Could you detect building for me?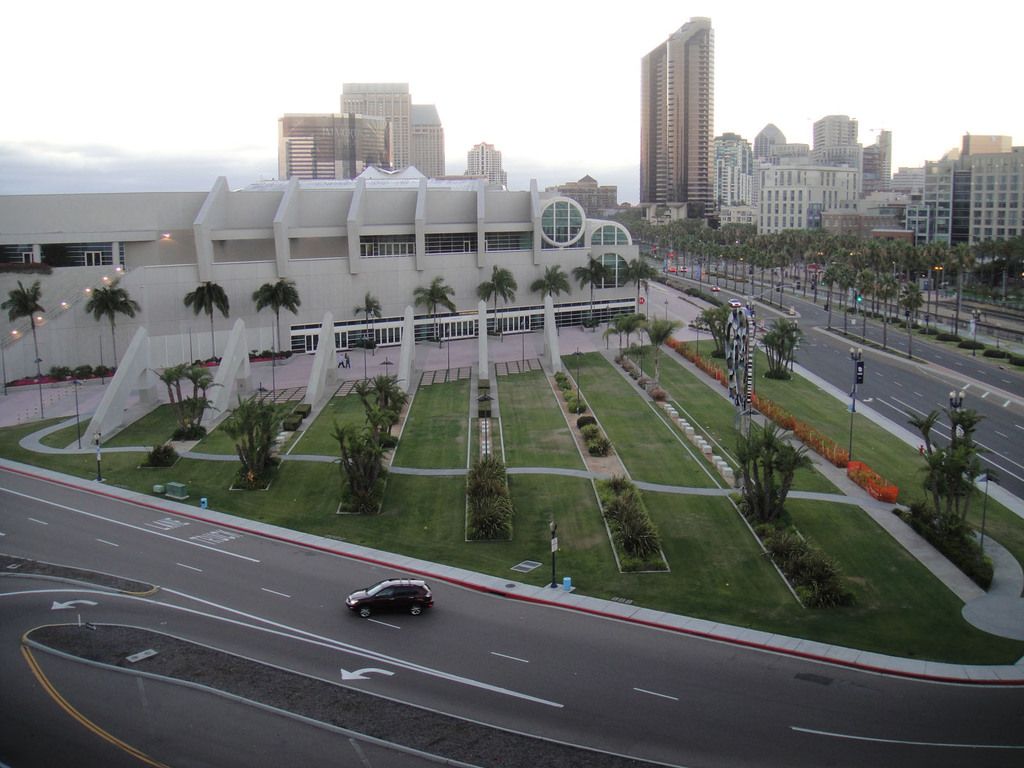
Detection result: (340, 82, 445, 180).
